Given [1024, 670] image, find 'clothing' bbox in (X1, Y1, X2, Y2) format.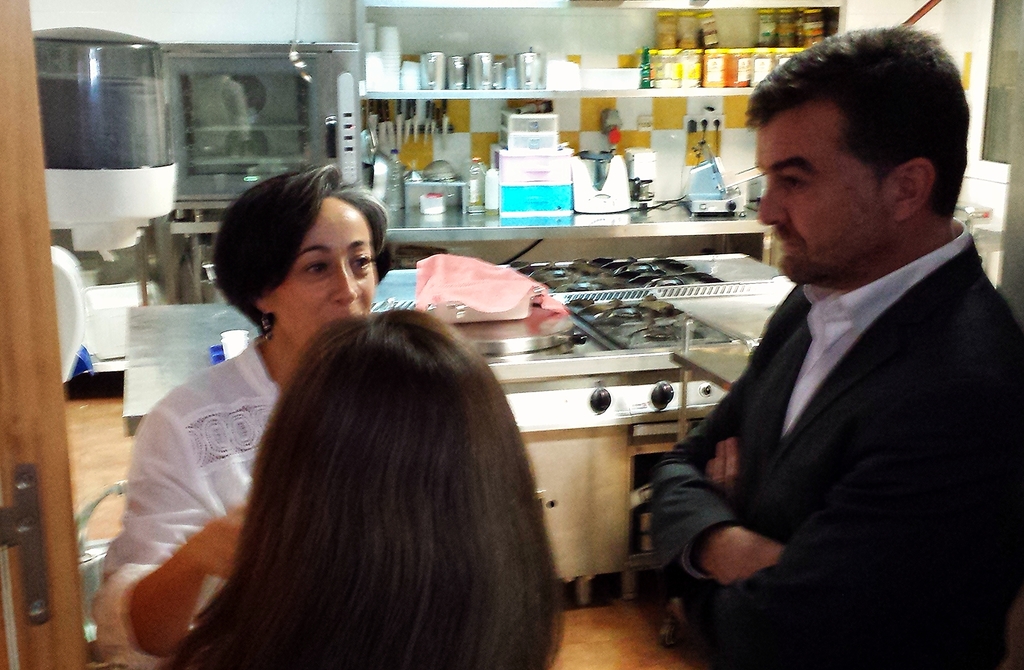
(100, 337, 282, 669).
